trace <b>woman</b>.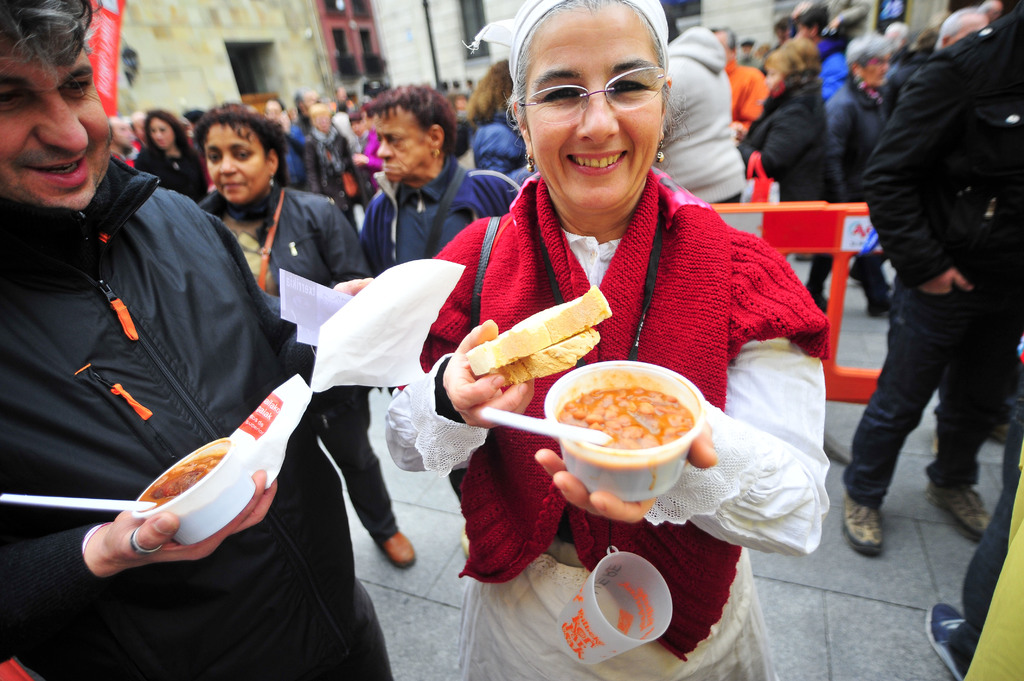
Traced to [348, 82, 531, 392].
